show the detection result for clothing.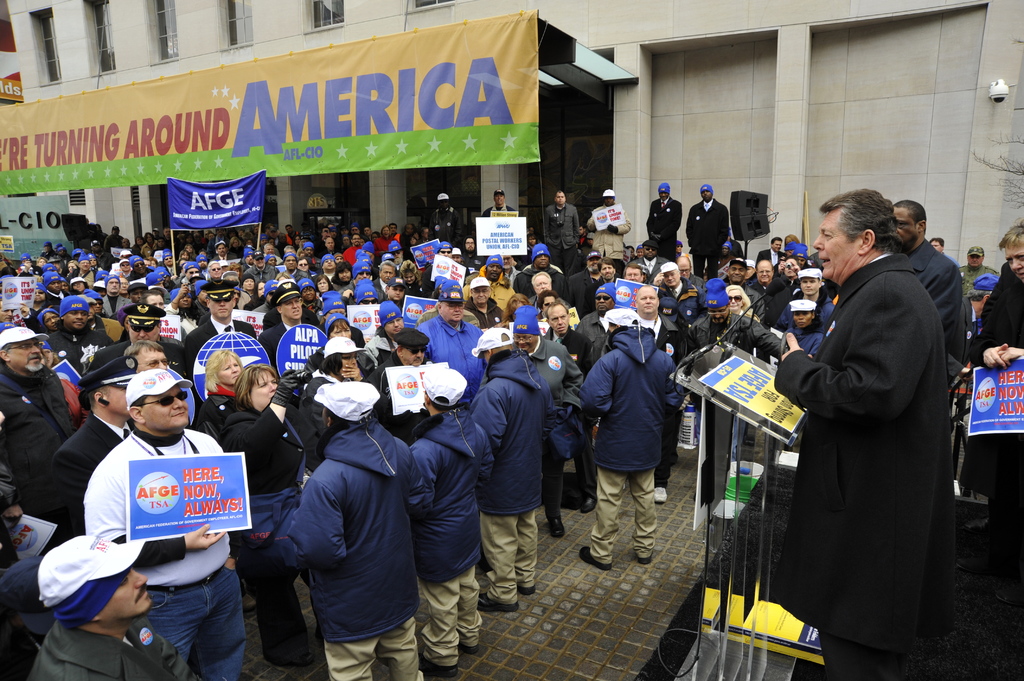
region(909, 238, 967, 362).
